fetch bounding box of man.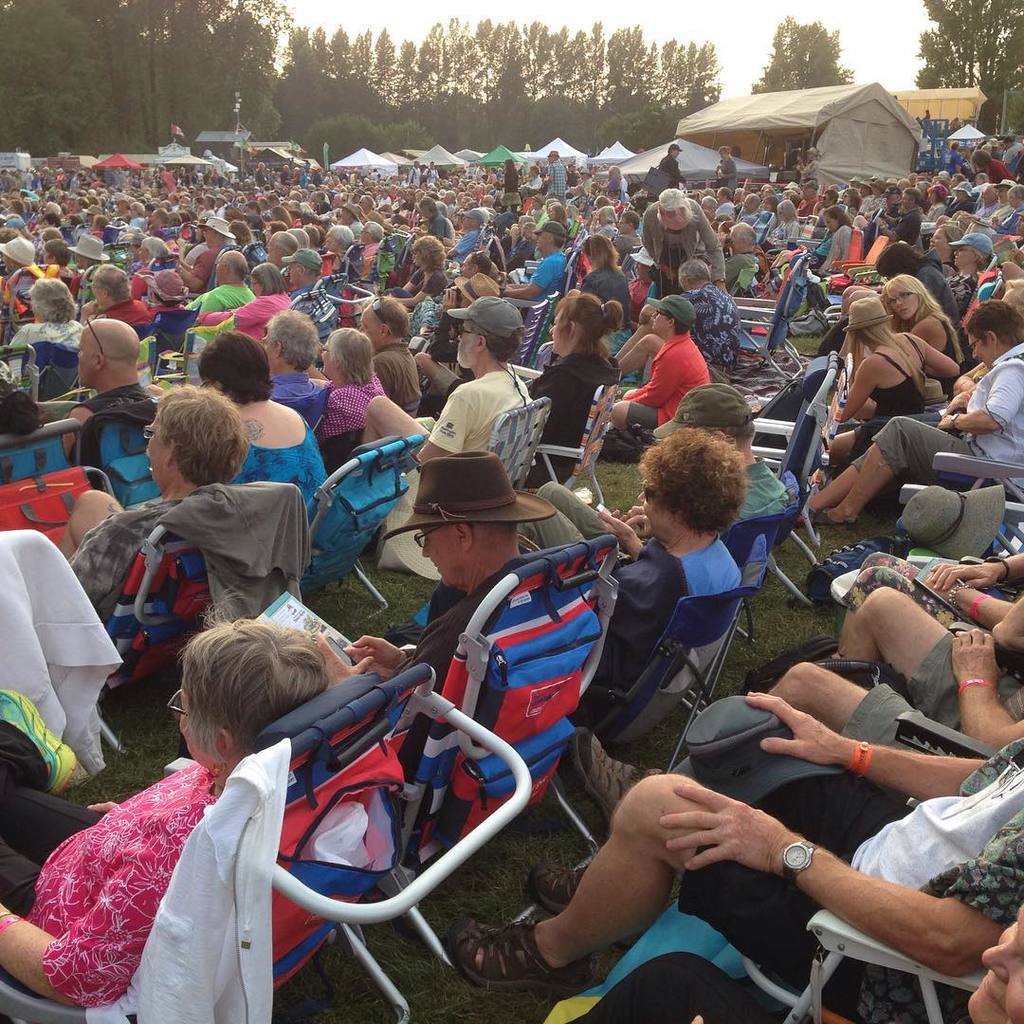
Bbox: 345 296 545 483.
